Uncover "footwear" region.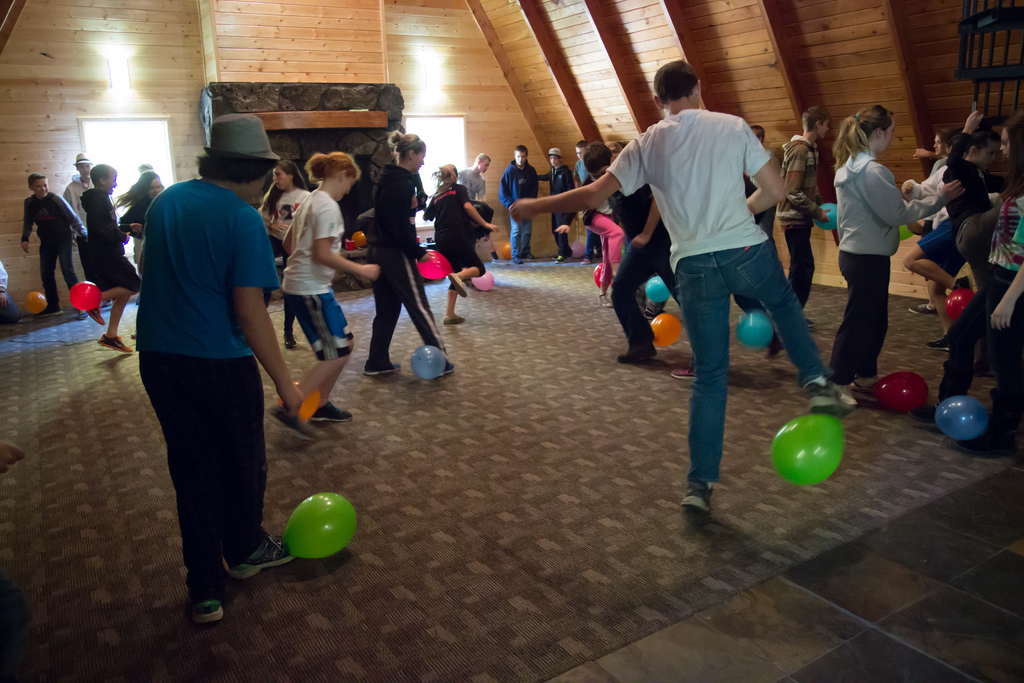
Uncovered: <region>39, 307, 67, 320</region>.
